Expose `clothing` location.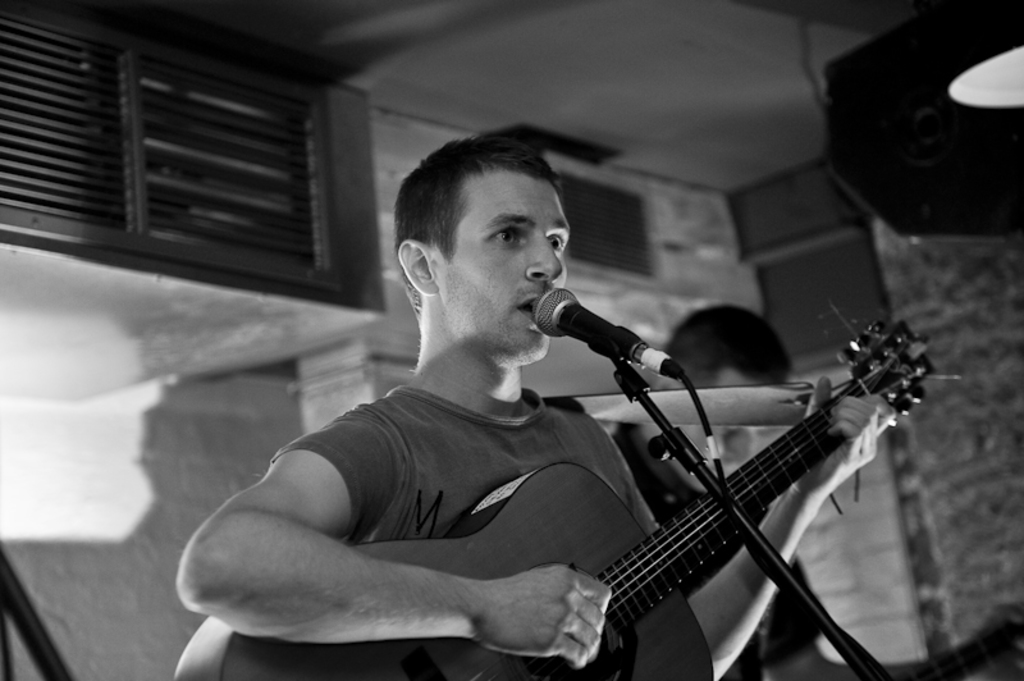
Exposed at [x1=605, y1=421, x2=819, y2=680].
